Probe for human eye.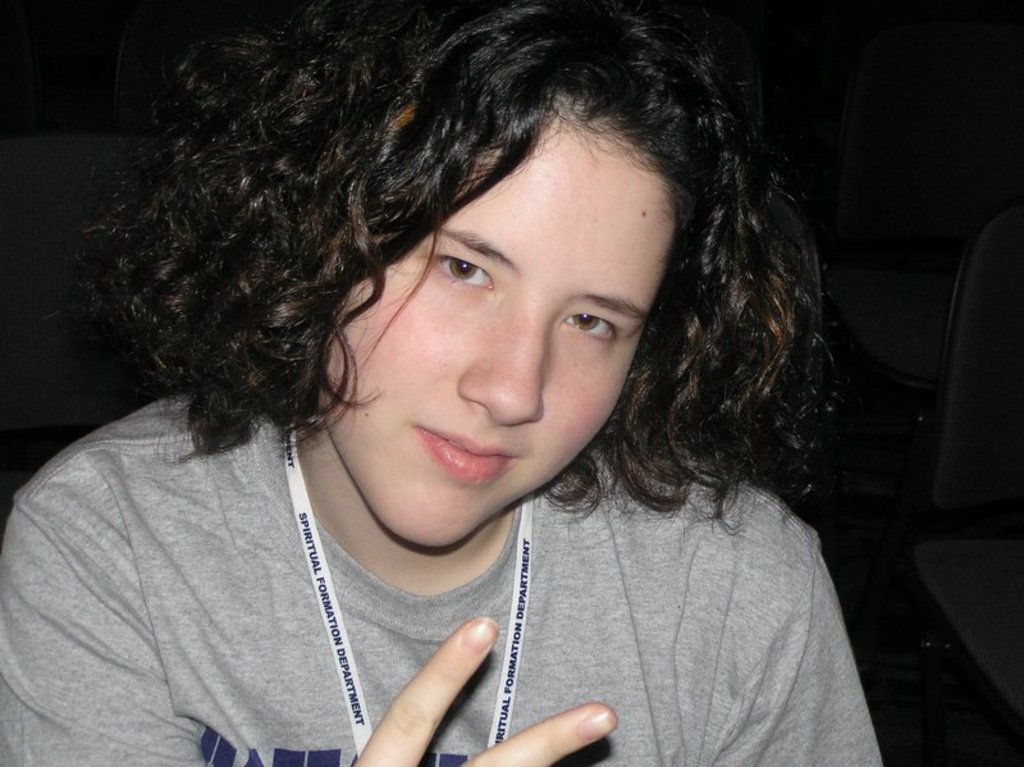
Probe result: Rect(559, 303, 626, 348).
